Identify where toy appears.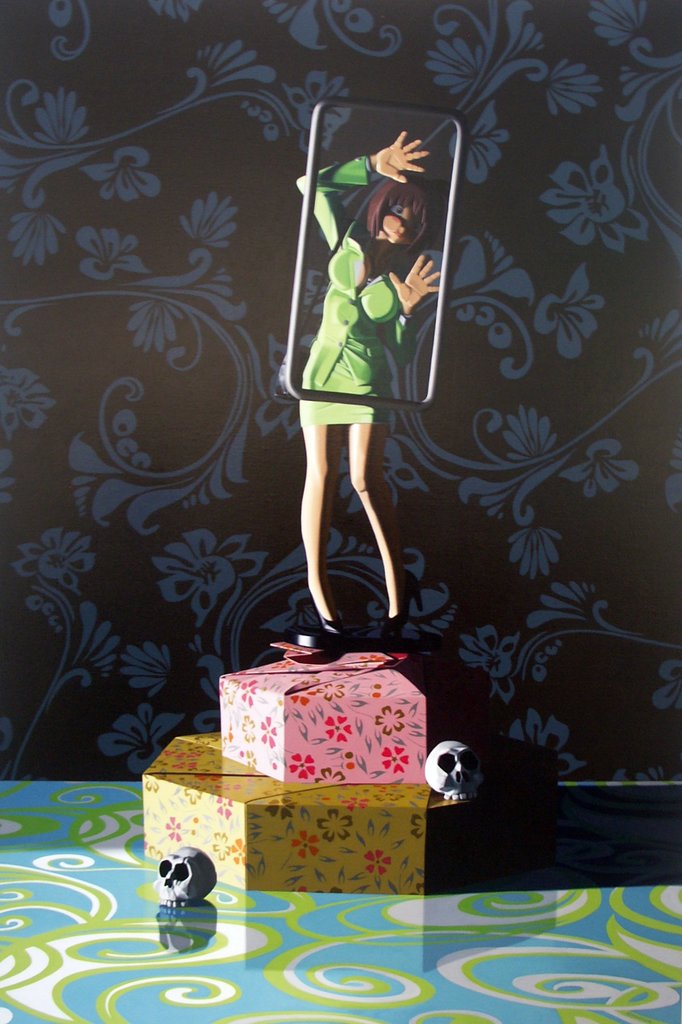
Appears at box(153, 842, 218, 903).
